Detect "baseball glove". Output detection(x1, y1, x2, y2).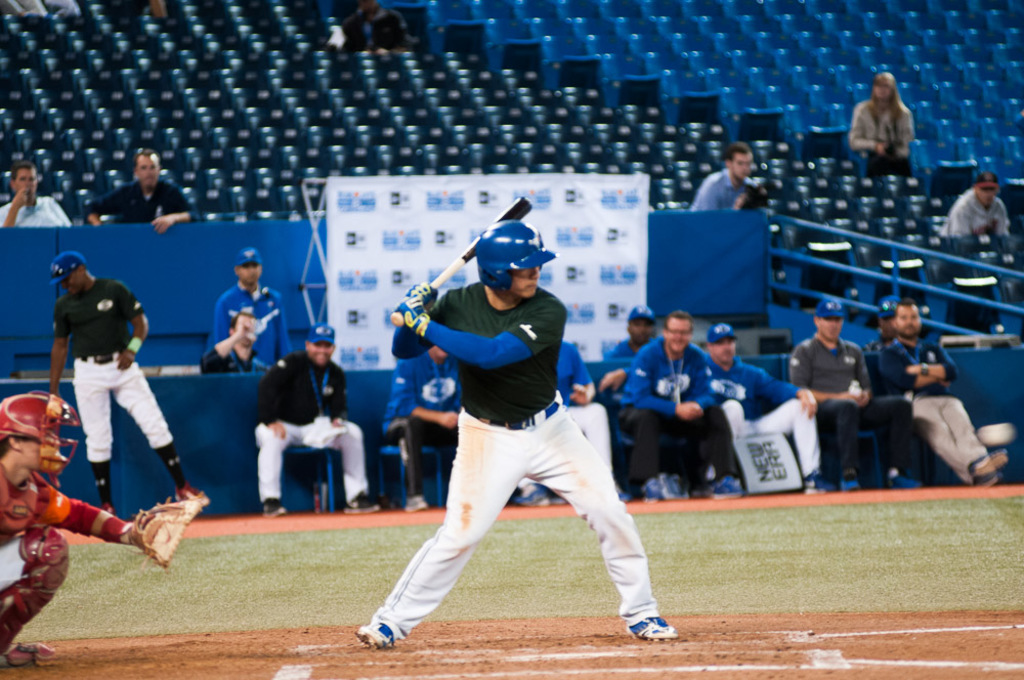
detection(120, 481, 209, 571).
